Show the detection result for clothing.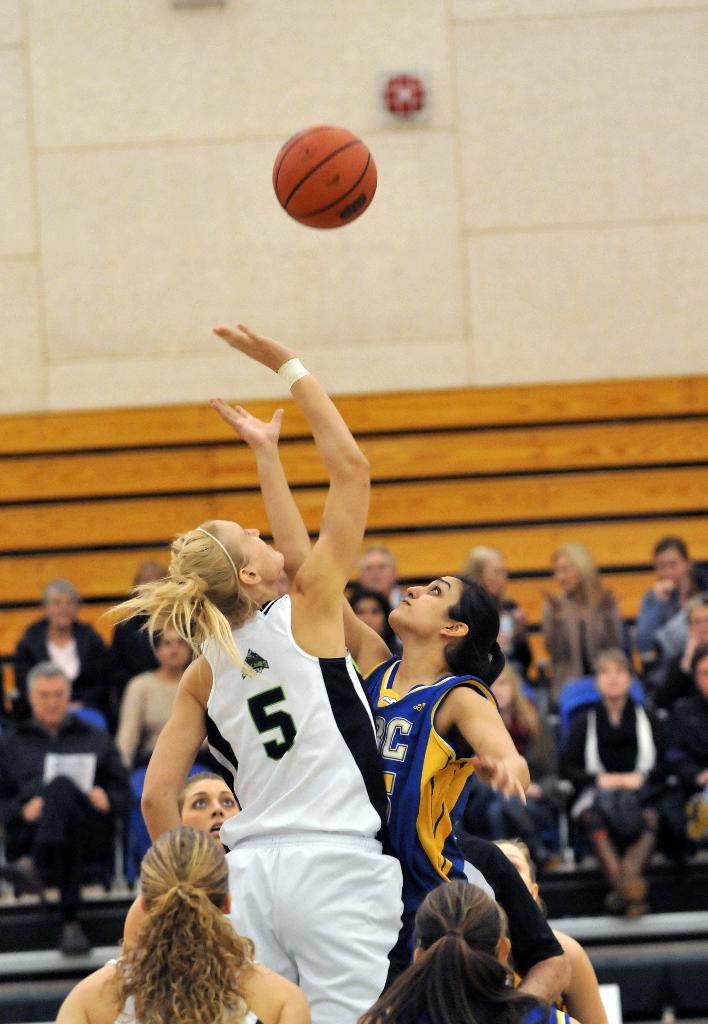
detection(626, 588, 688, 667).
